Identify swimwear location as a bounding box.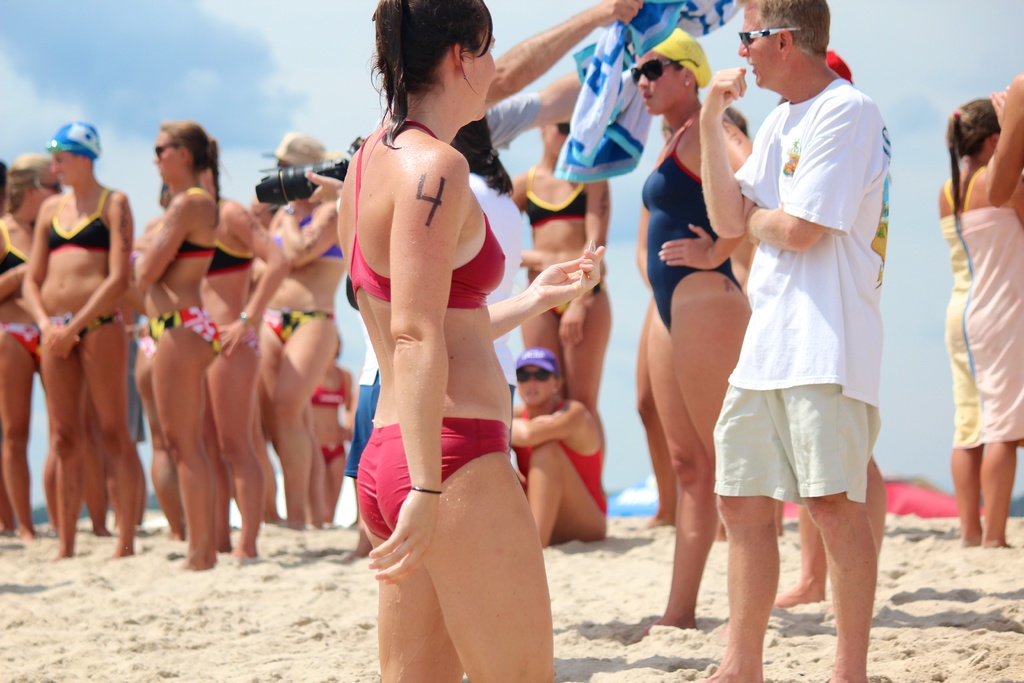
pyautogui.locateOnScreen(265, 308, 337, 345).
